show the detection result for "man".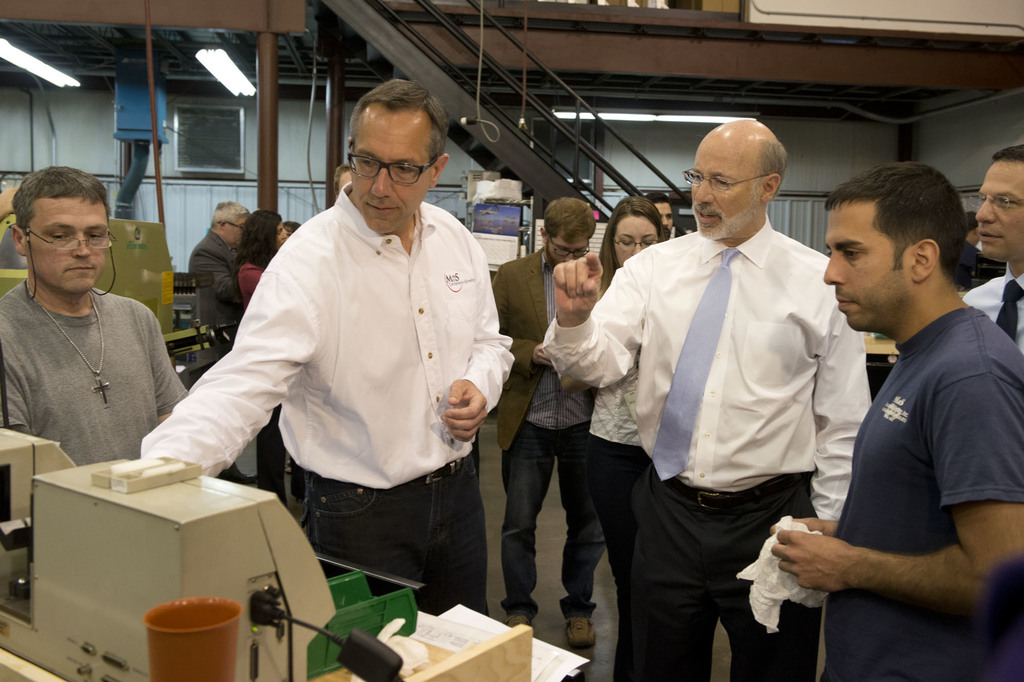
<bbox>0, 159, 189, 464</bbox>.
